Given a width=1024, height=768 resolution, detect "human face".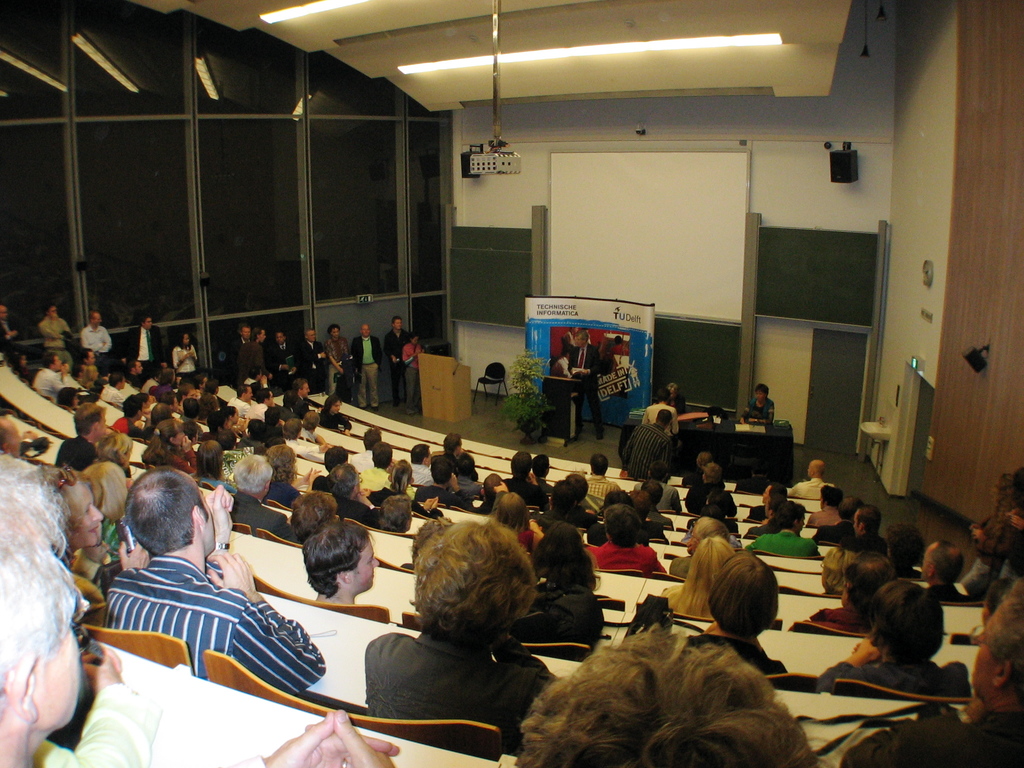
bbox=(57, 316, 58, 318).
